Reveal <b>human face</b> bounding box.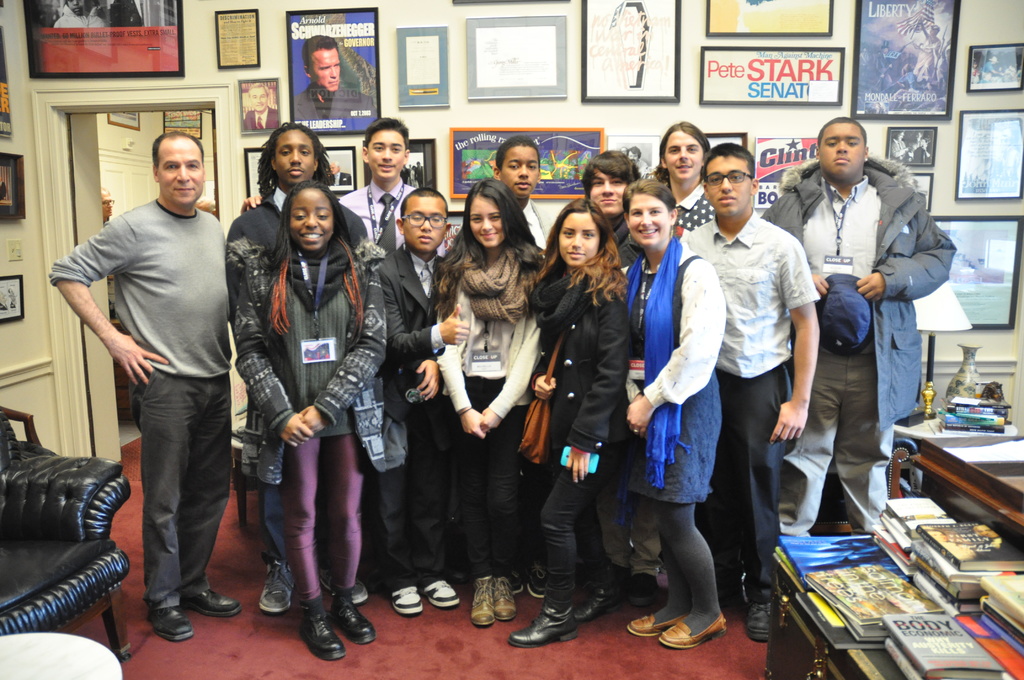
Revealed: <region>401, 197, 447, 253</region>.
